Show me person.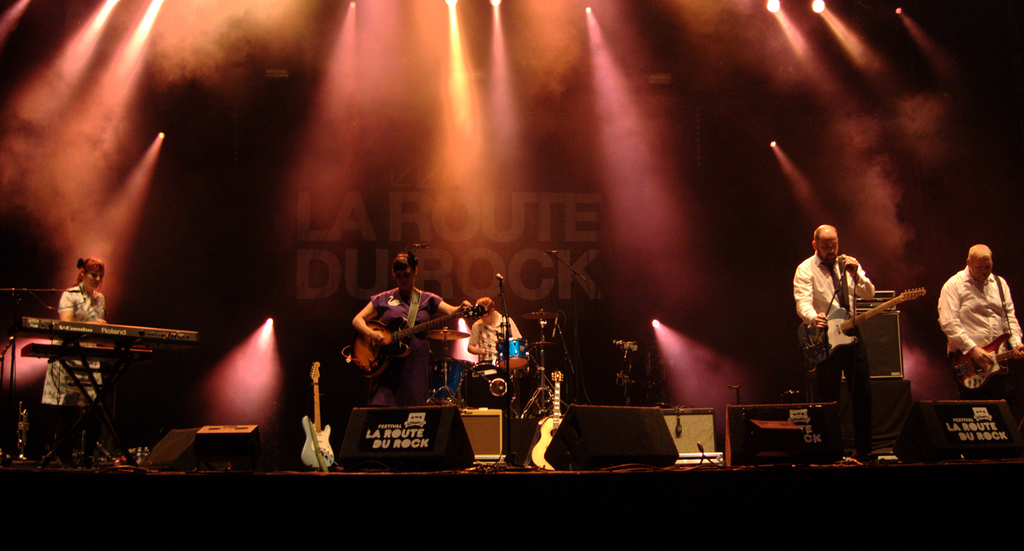
person is here: (x1=937, y1=238, x2=1023, y2=420).
